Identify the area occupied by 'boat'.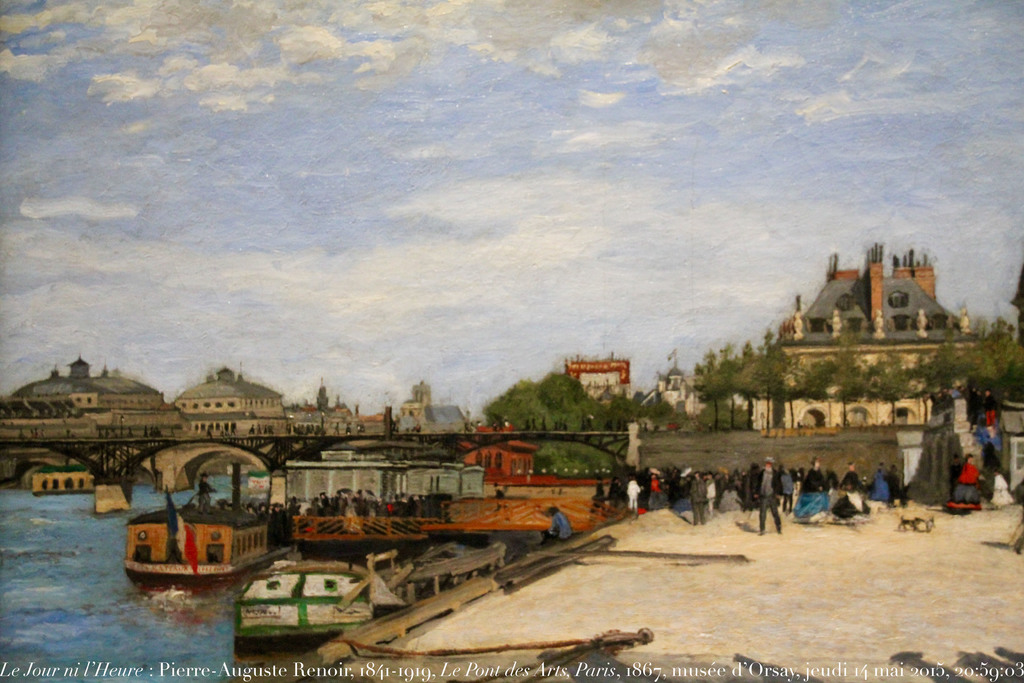
Area: (116,468,292,591).
